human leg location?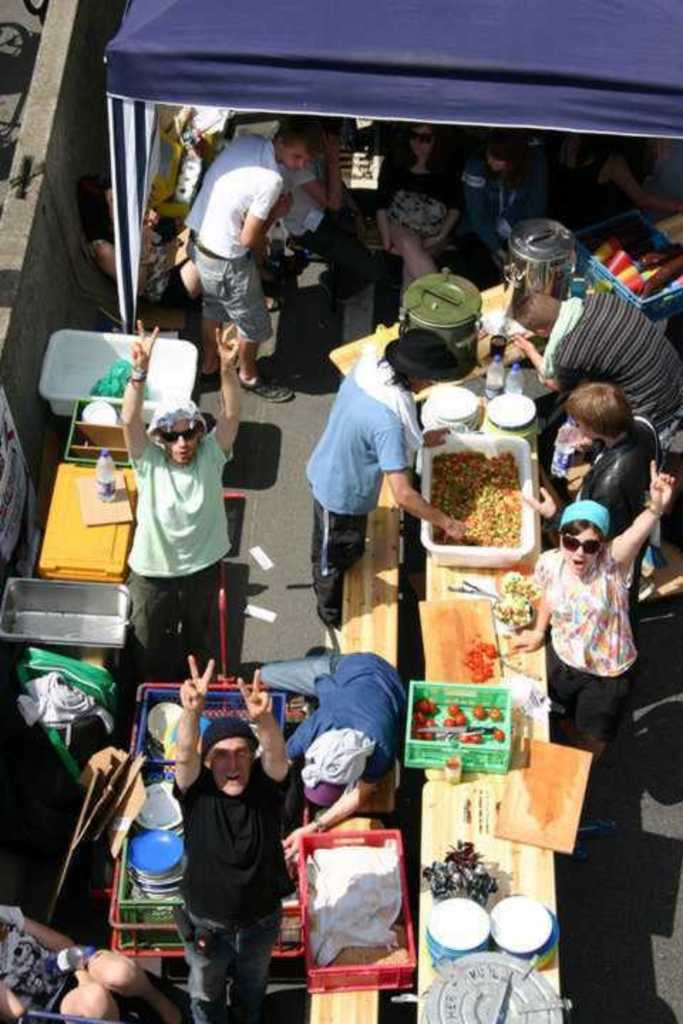
<bbox>555, 656, 629, 836</bbox>
